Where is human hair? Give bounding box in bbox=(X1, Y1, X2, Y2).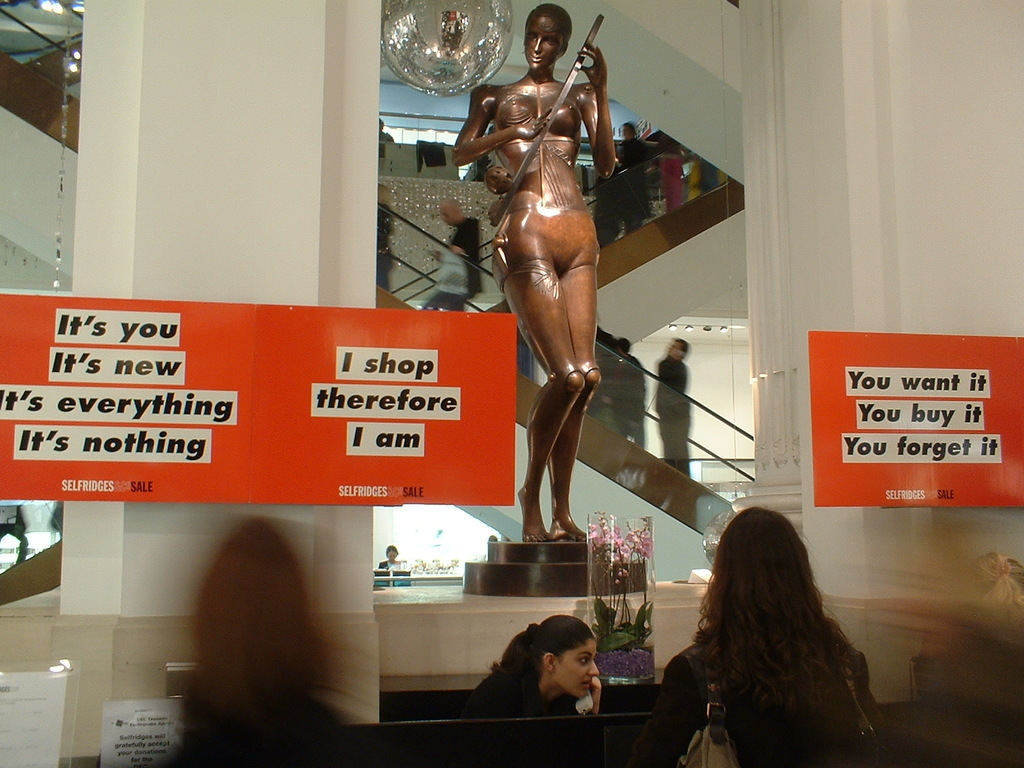
bbox=(676, 336, 689, 360).
